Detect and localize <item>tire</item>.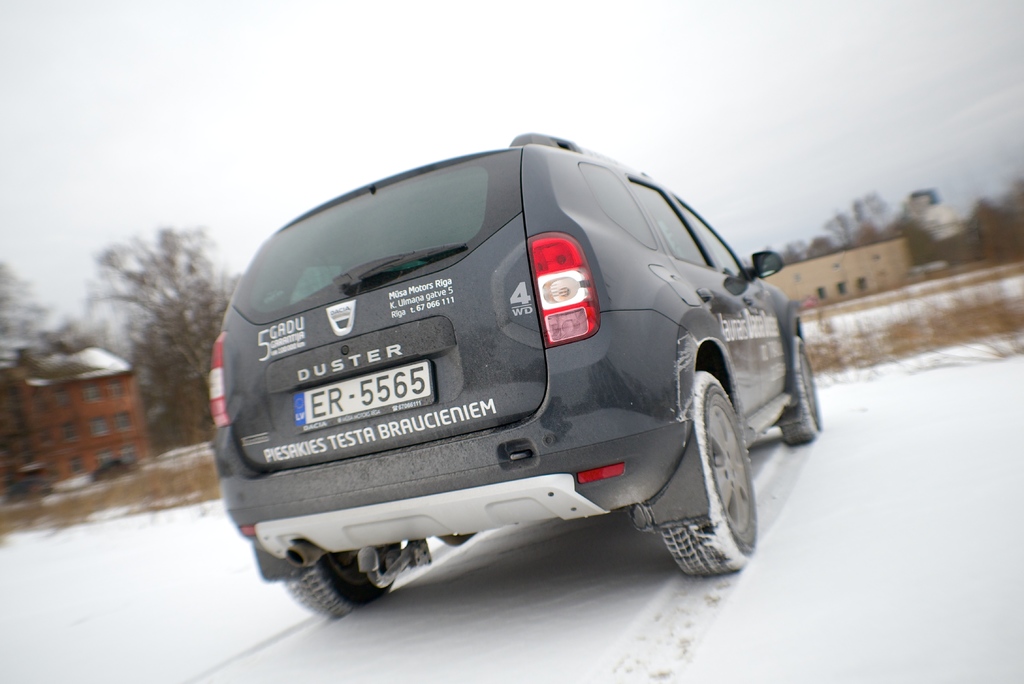
Localized at (x1=657, y1=348, x2=764, y2=594).
